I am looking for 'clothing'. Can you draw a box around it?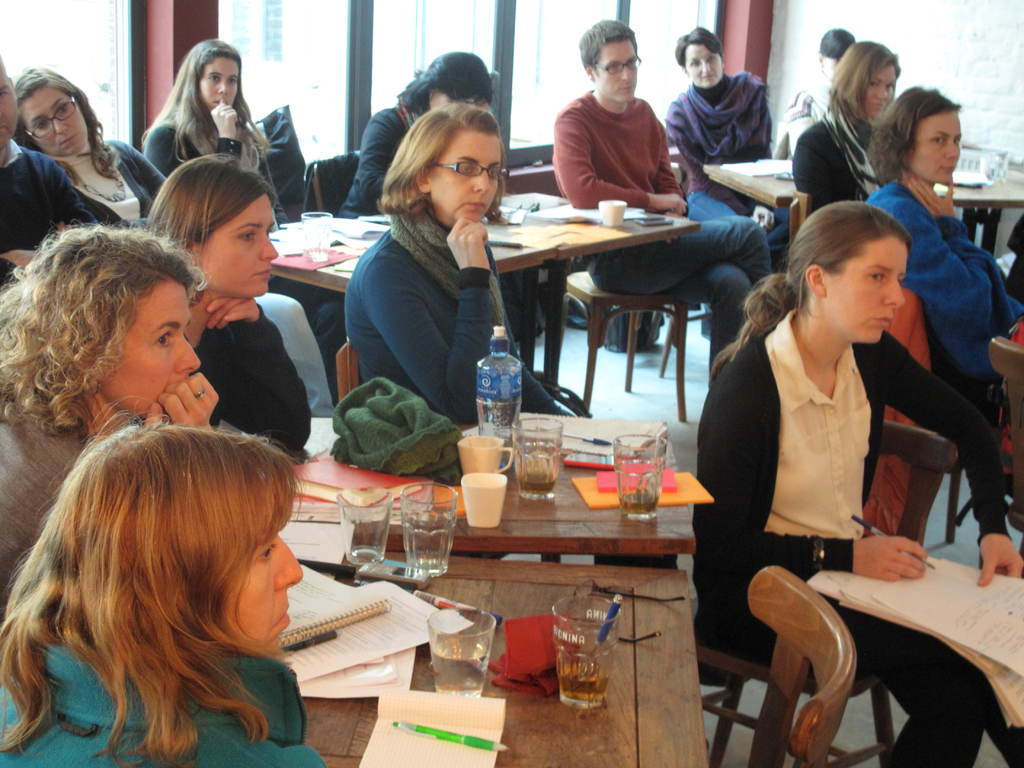
Sure, the bounding box is <box>744,579,1021,767</box>.
